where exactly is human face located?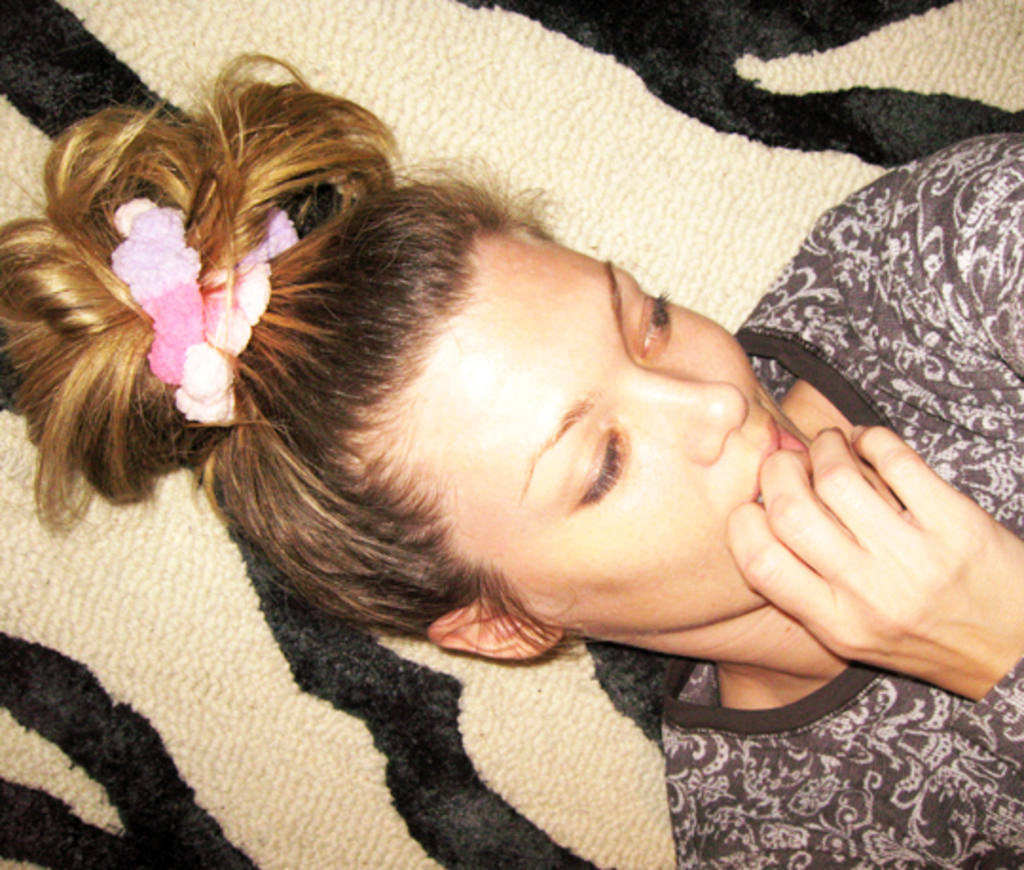
Its bounding box is select_region(400, 233, 814, 639).
